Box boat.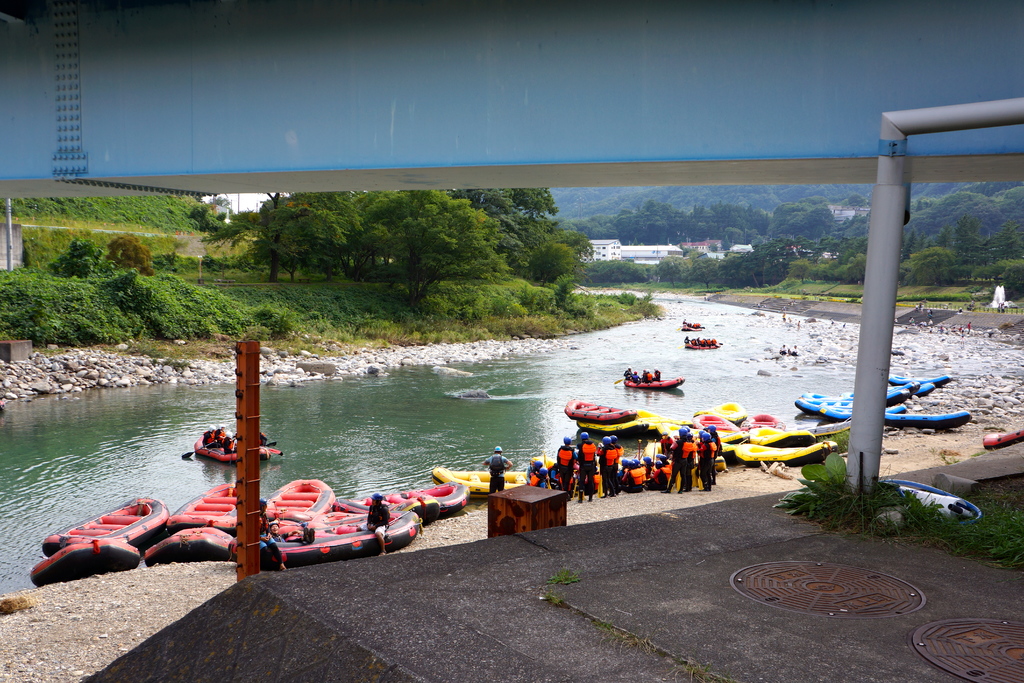
locate(424, 463, 554, 502).
